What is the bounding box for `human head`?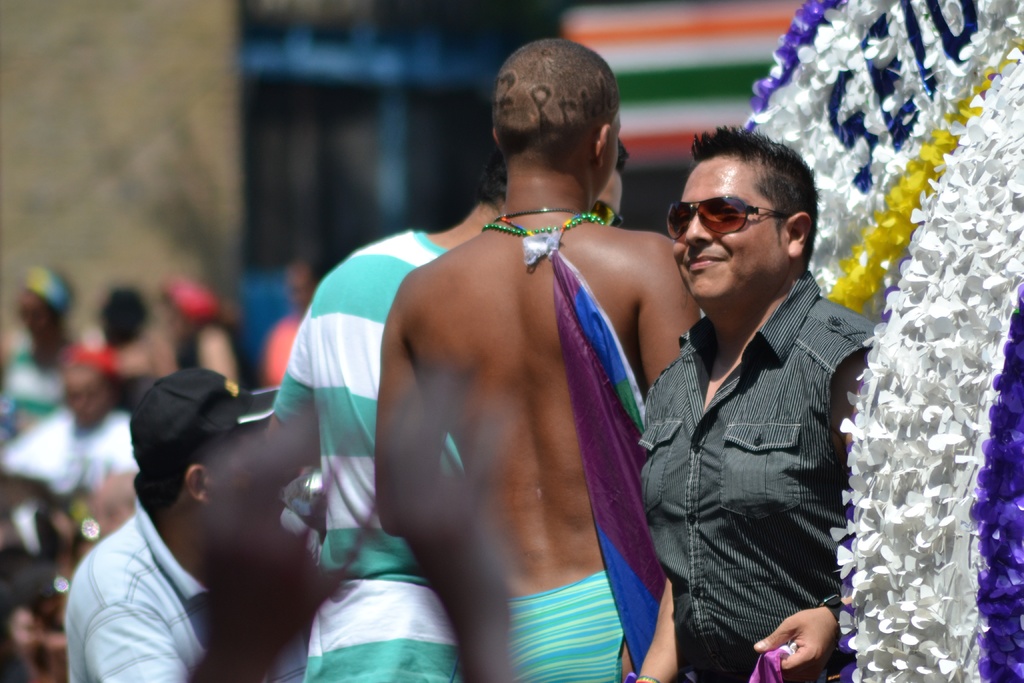
{"left": 15, "top": 266, "right": 68, "bottom": 346}.
